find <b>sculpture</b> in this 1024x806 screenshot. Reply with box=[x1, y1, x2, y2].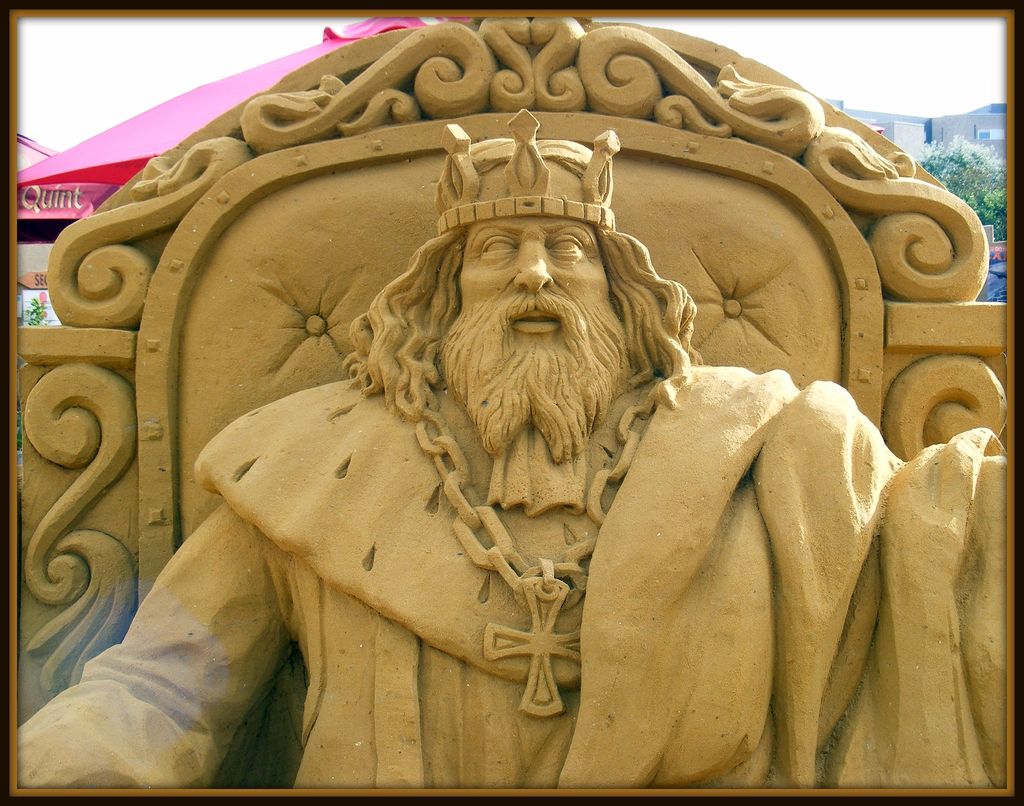
box=[18, 4, 1012, 784].
